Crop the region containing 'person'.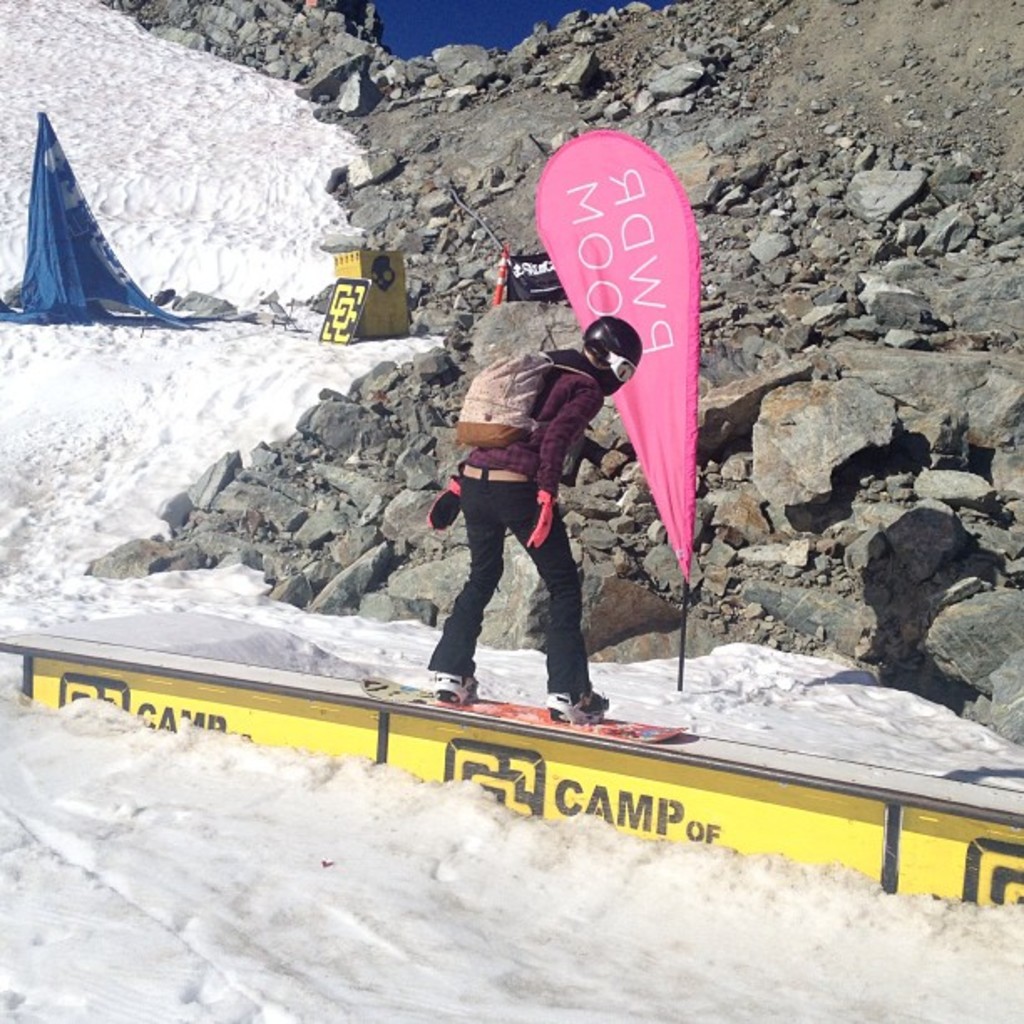
Crop region: <box>448,264,649,694</box>.
